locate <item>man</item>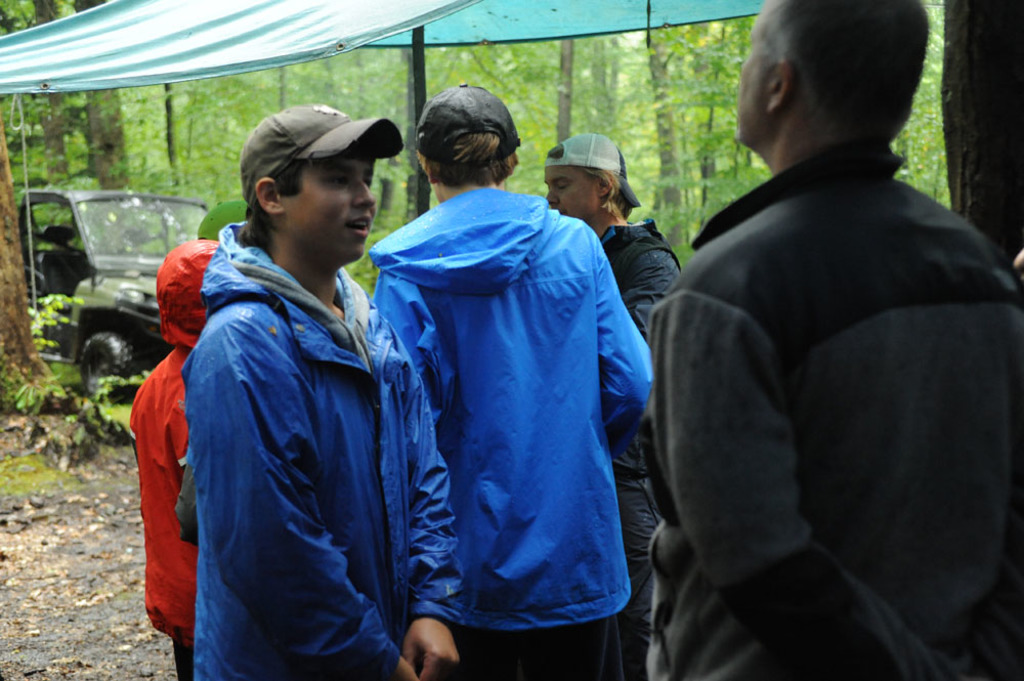
BBox(366, 88, 650, 680)
